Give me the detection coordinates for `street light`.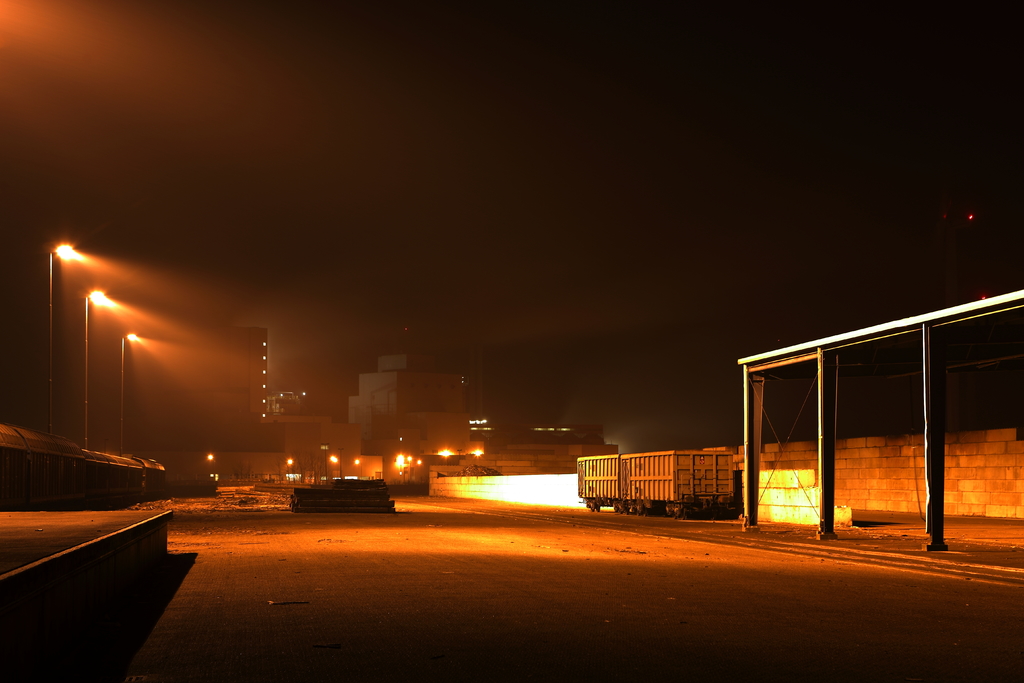
(x1=339, y1=450, x2=348, y2=479).
